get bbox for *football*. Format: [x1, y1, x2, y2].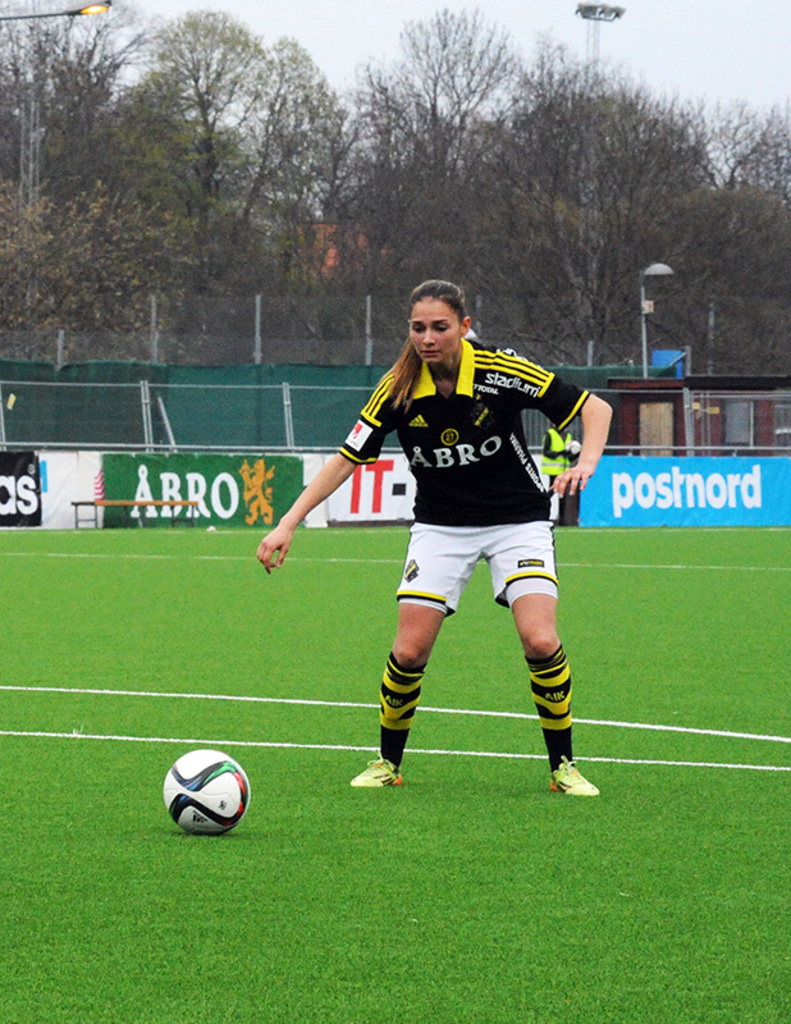
[155, 745, 248, 838].
